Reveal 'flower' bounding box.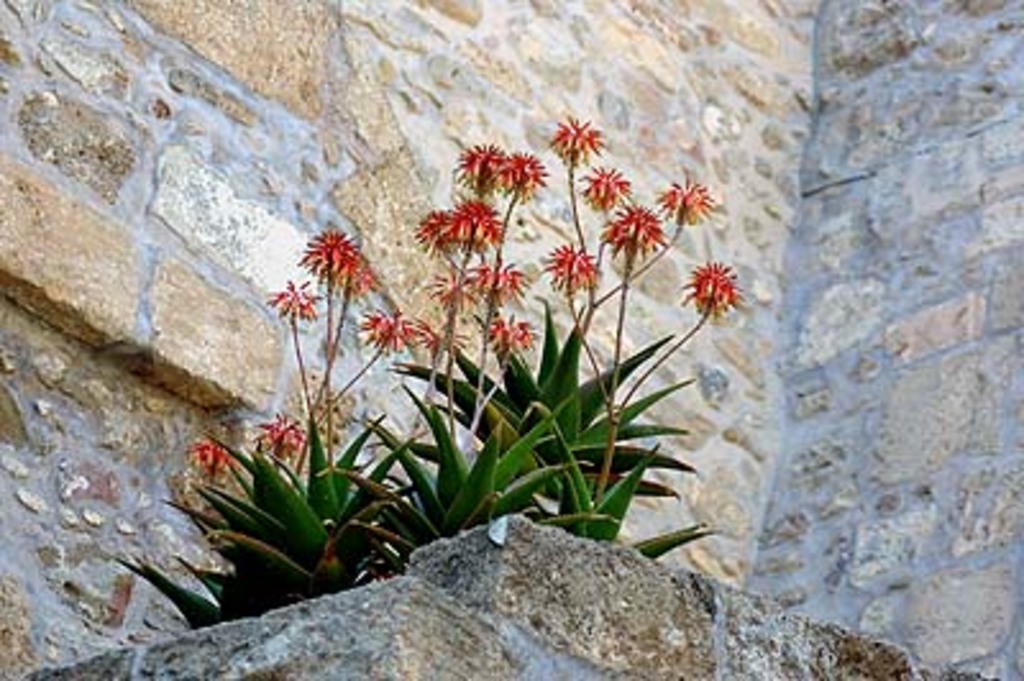
Revealed: 686,241,755,320.
